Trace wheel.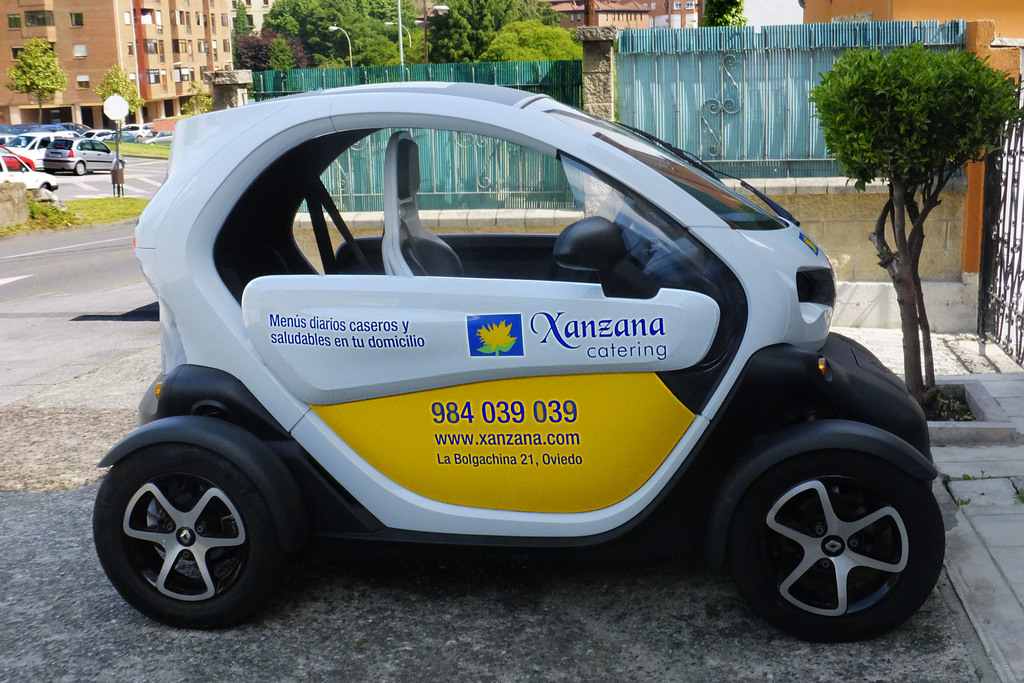
Traced to 730 425 936 645.
